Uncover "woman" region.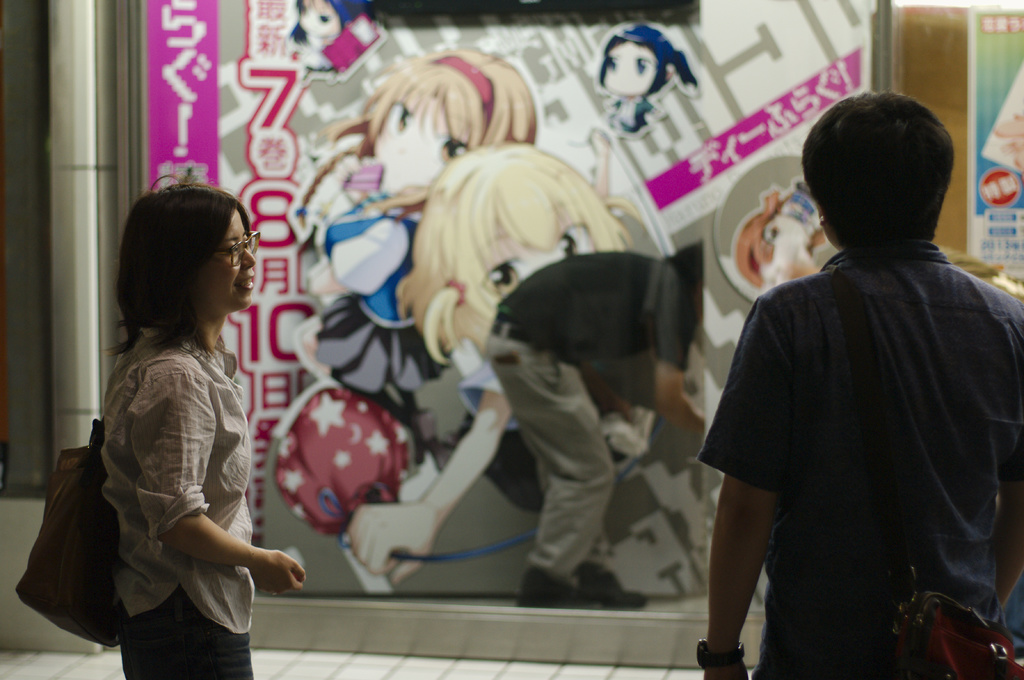
Uncovered: pyautogui.locateOnScreen(42, 157, 286, 679).
